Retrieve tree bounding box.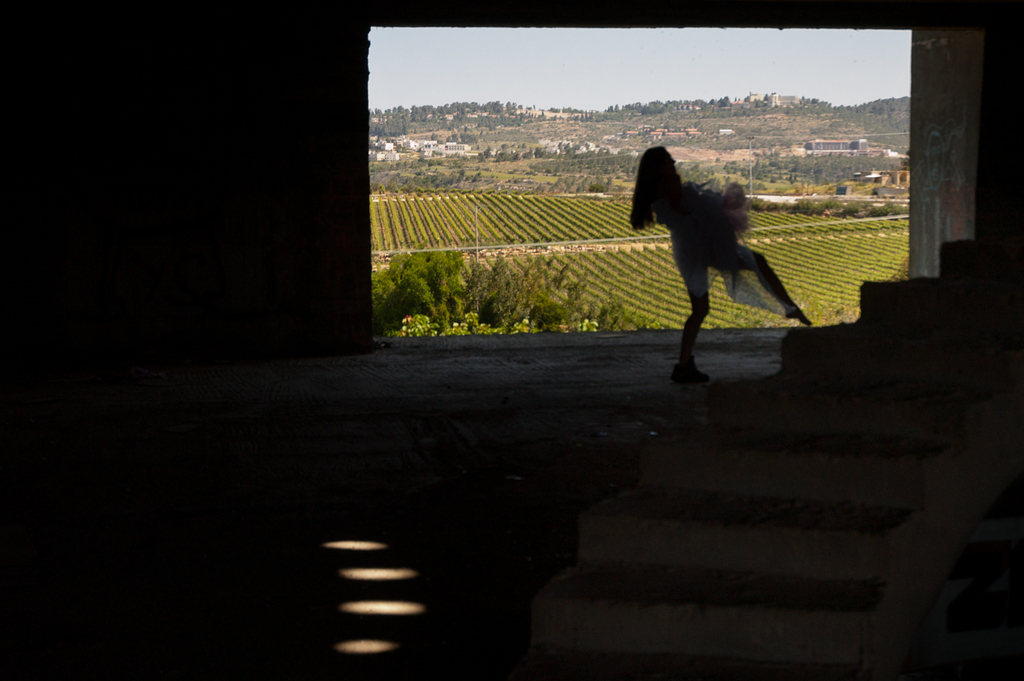
Bounding box: <region>589, 177, 618, 196</region>.
